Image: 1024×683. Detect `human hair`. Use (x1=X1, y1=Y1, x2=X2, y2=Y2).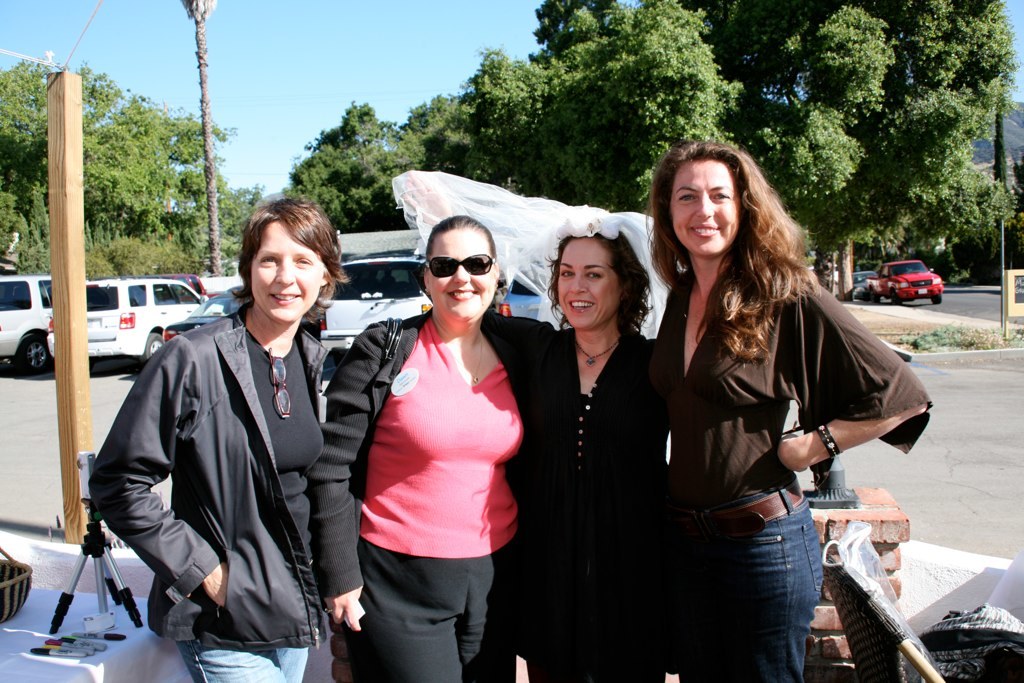
(x1=231, y1=194, x2=355, y2=316).
